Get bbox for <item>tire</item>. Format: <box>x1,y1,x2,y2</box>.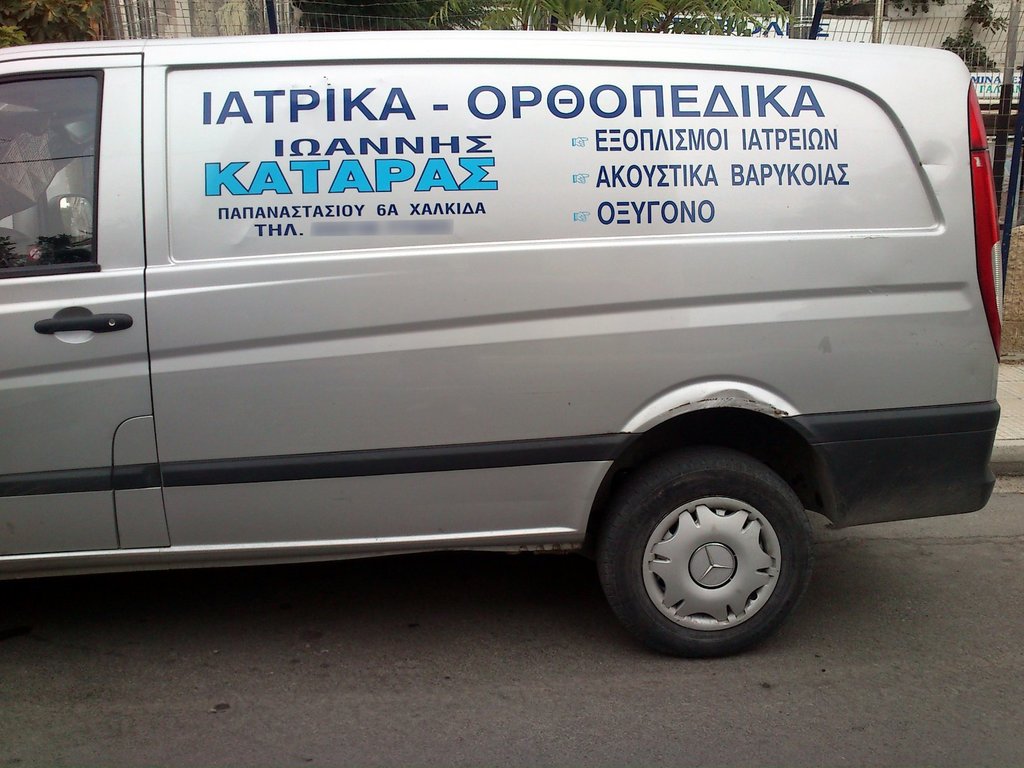
<box>594,438,811,661</box>.
